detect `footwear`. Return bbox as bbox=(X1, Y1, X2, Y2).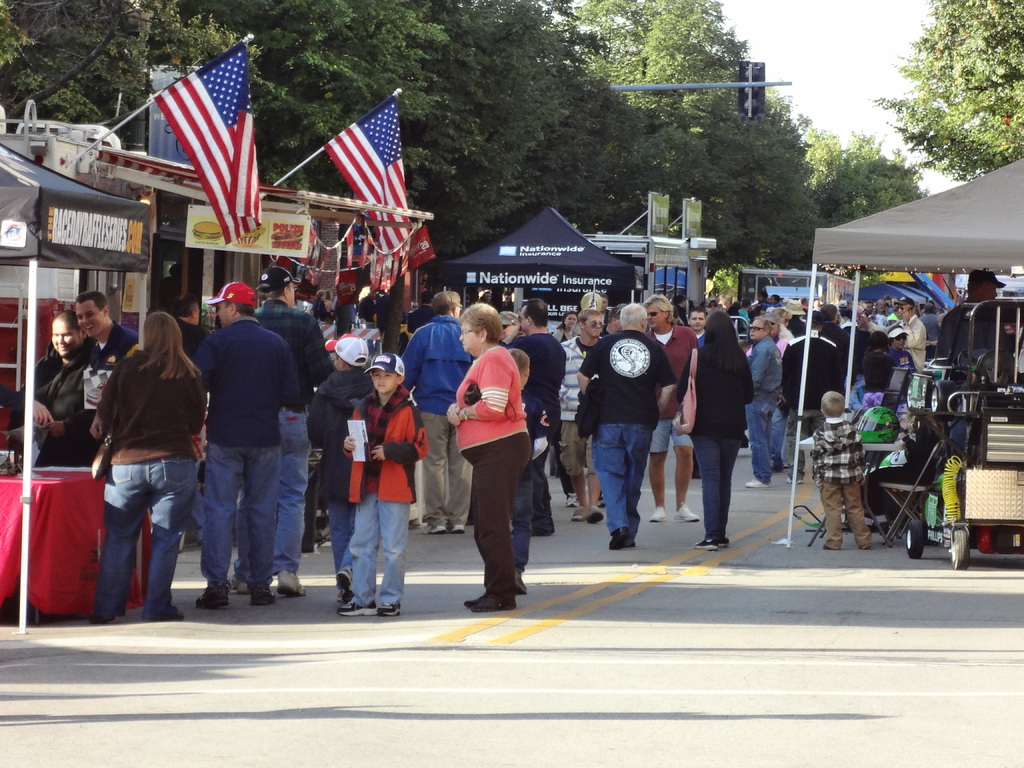
bbox=(111, 606, 134, 625).
